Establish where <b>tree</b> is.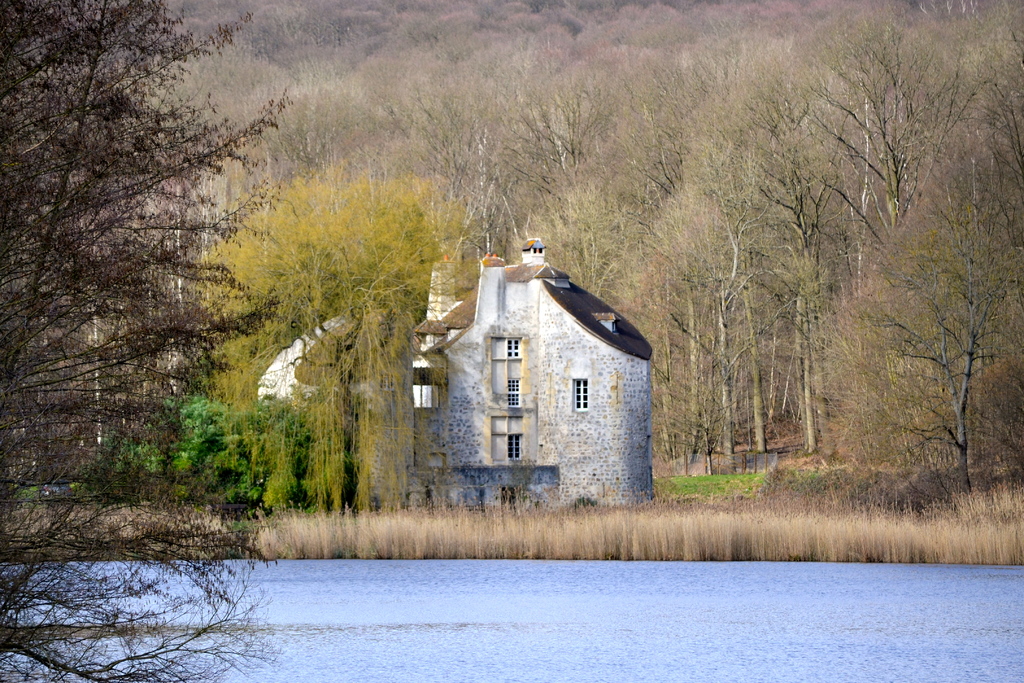
Established at {"left": 320, "top": 33, "right": 551, "bottom": 261}.
